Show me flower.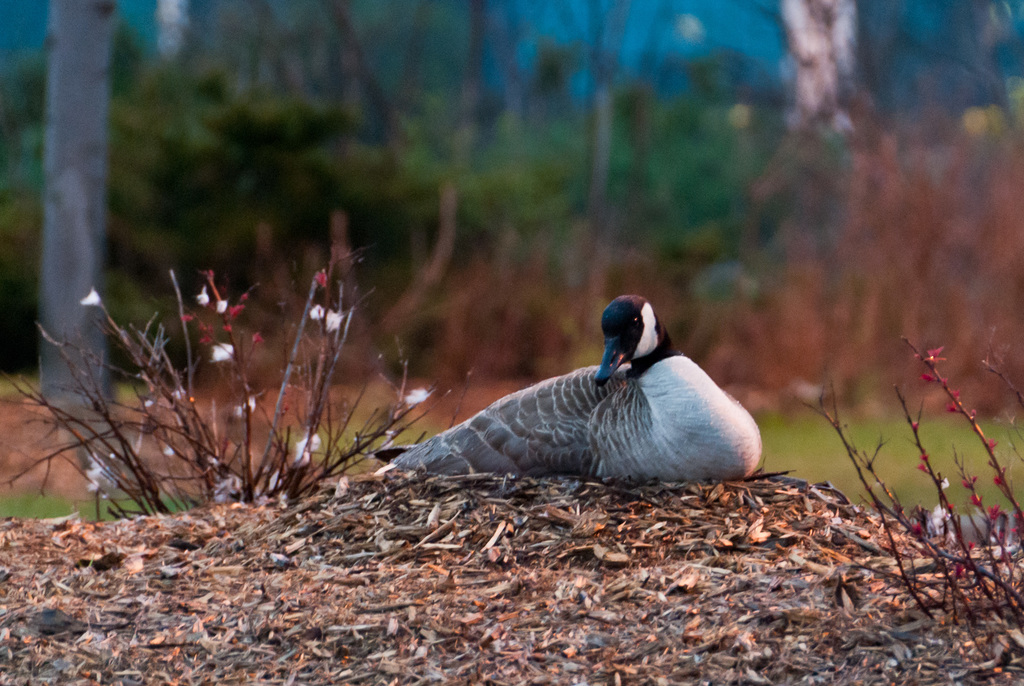
flower is here: (x1=232, y1=404, x2=259, y2=431).
